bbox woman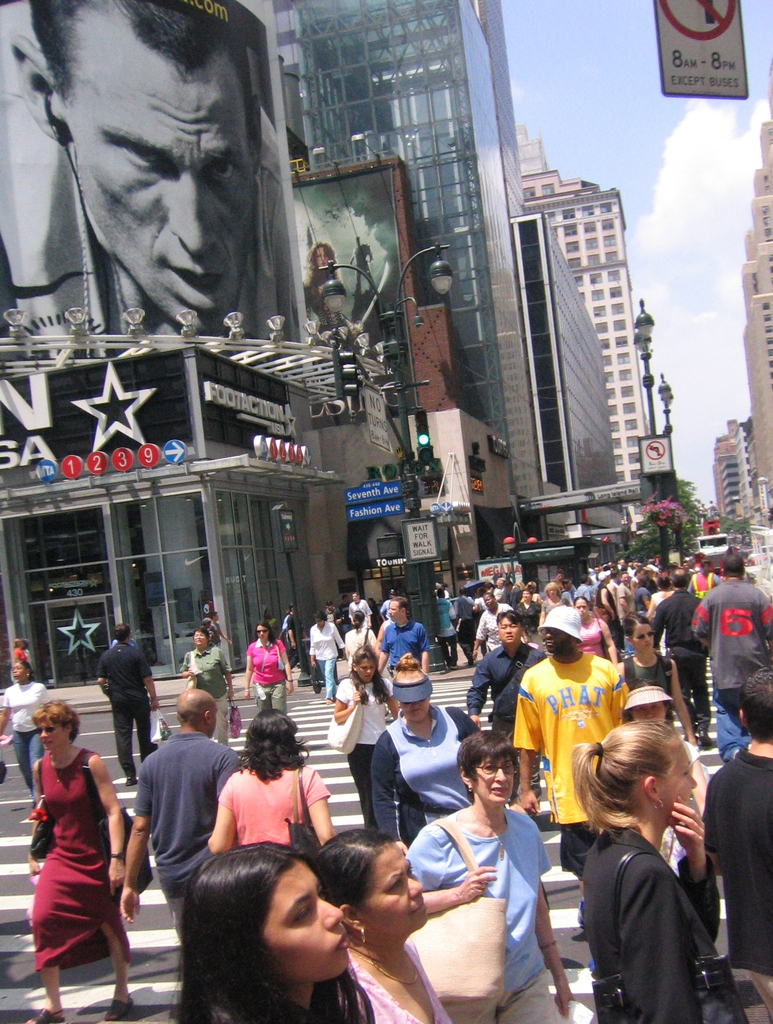
select_region(542, 585, 566, 623)
